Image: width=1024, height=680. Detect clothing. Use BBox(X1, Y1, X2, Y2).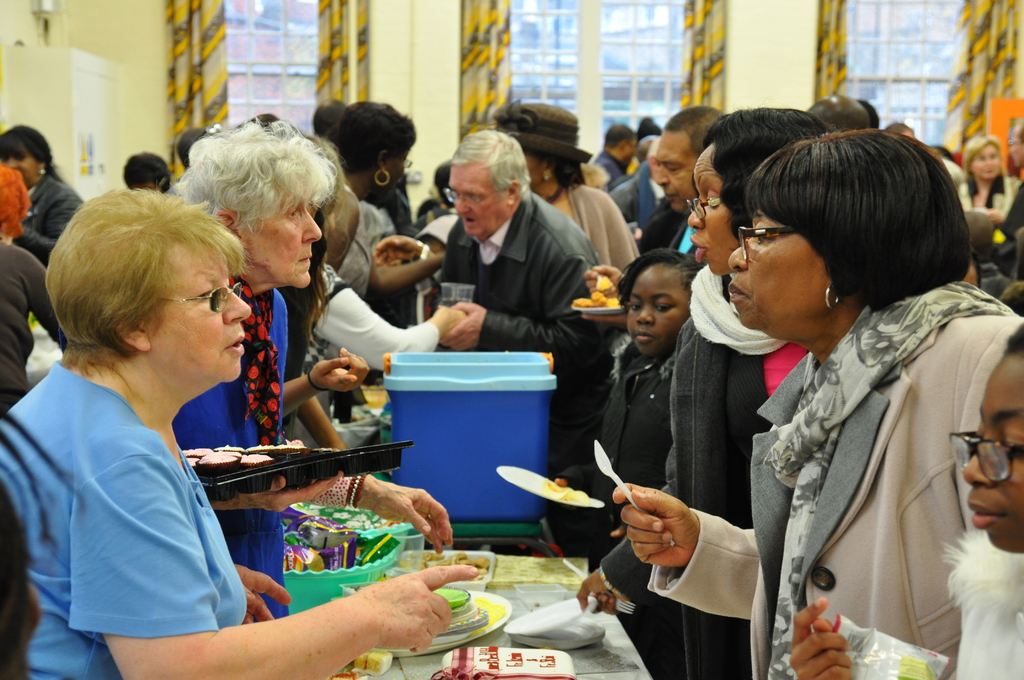
BBox(563, 336, 679, 669).
